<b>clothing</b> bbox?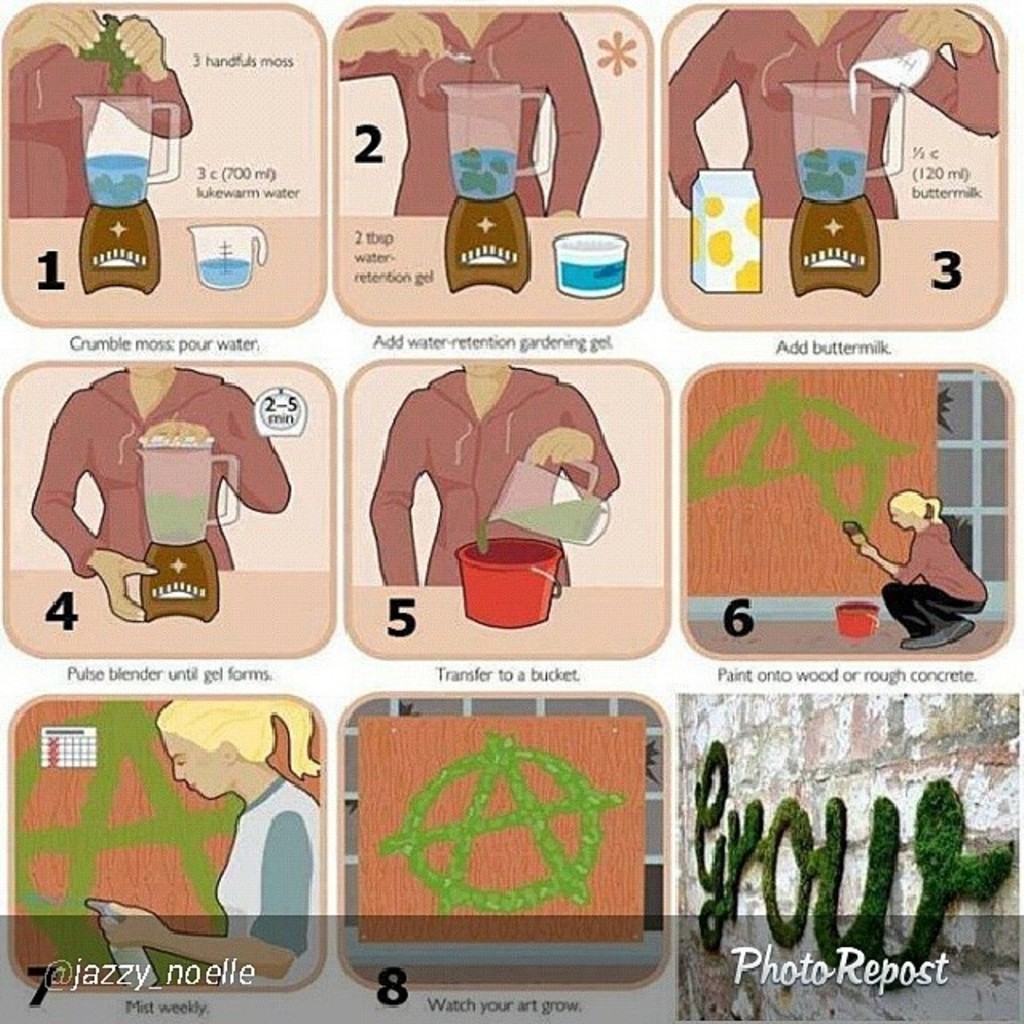
{"left": 370, "top": 363, "right": 629, "bottom": 586}
